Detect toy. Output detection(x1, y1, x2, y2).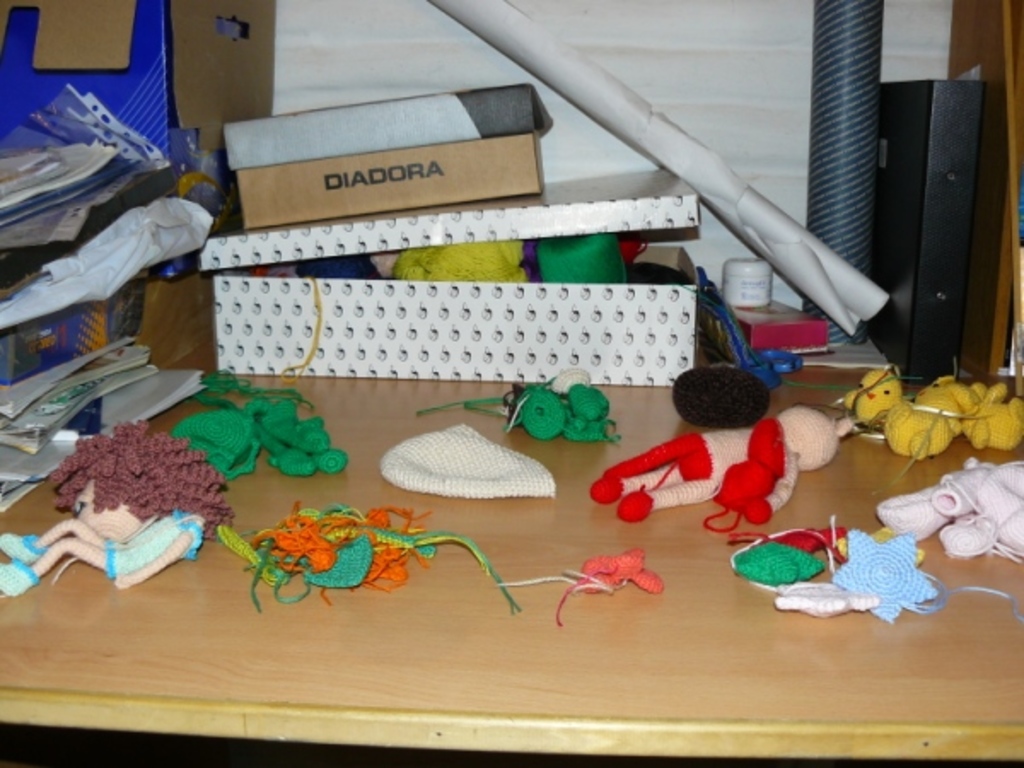
detection(560, 550, 657, 608).
